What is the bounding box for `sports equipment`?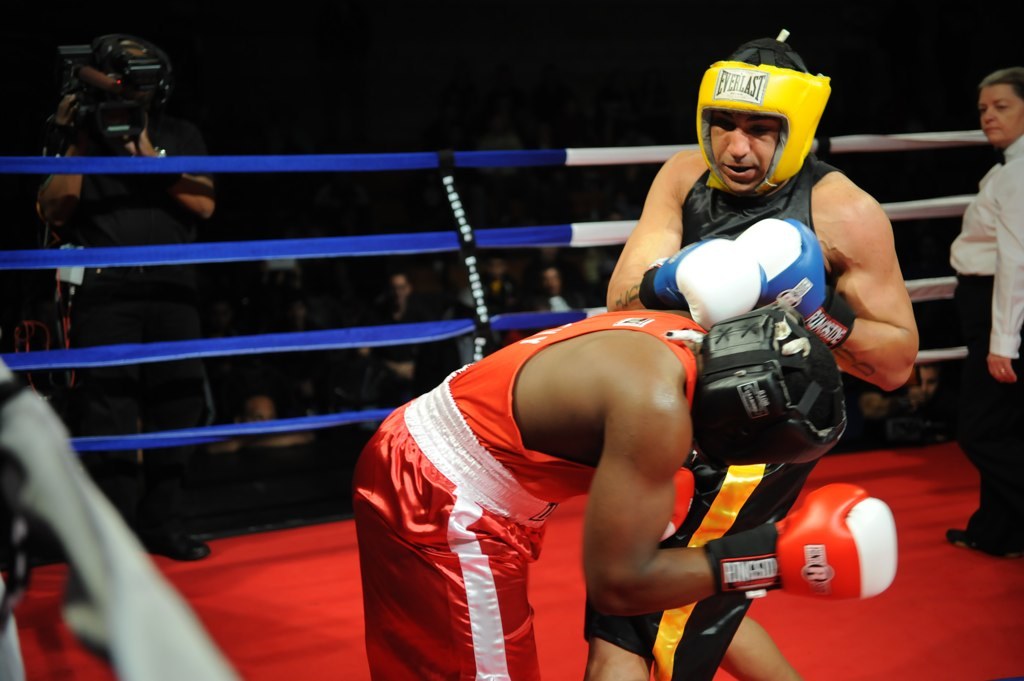
Rect(698, 297, 847, 472).
